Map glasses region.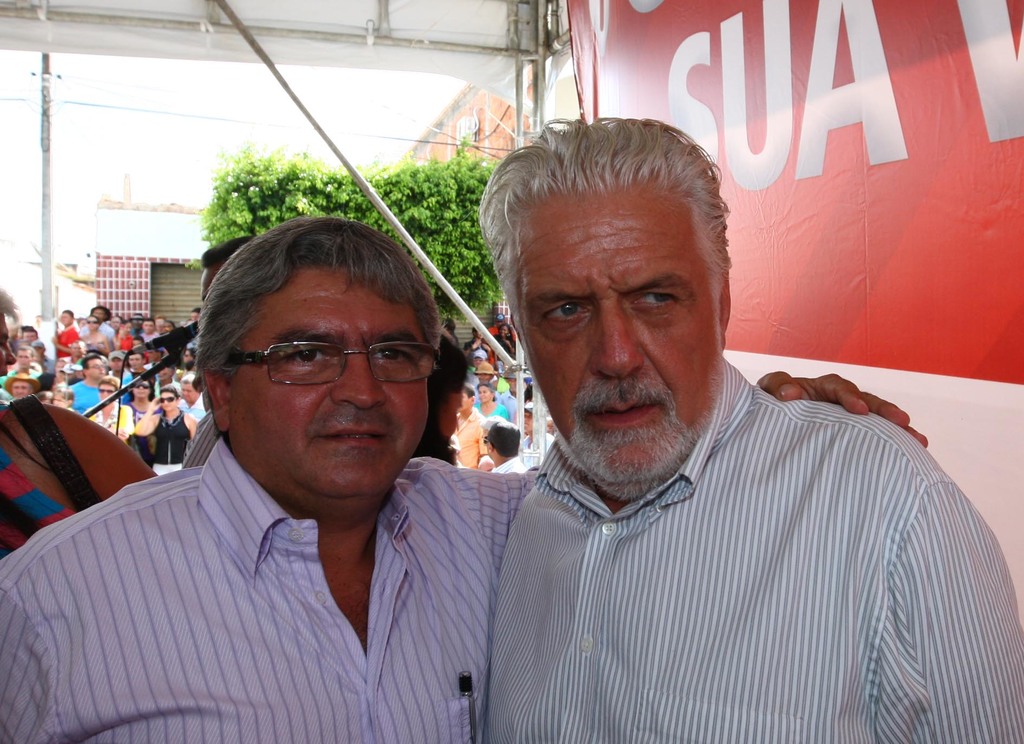
Mapped to [227, 340, 444, 387].
